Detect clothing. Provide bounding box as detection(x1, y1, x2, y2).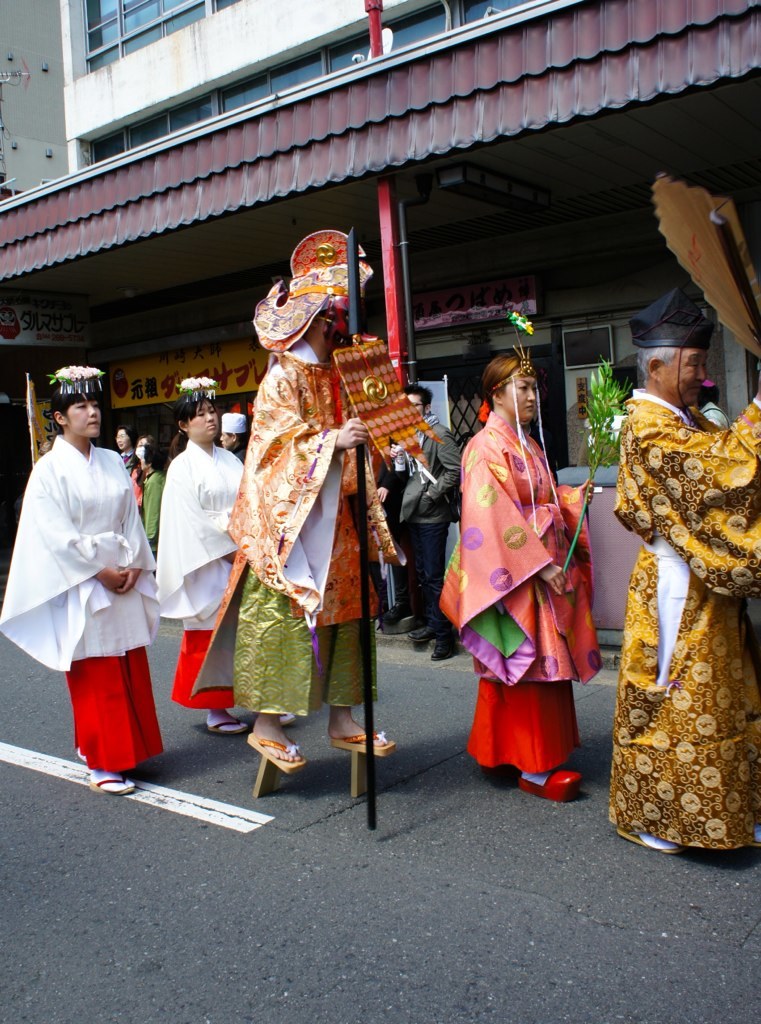
detection(435, 416, 602, 760).
